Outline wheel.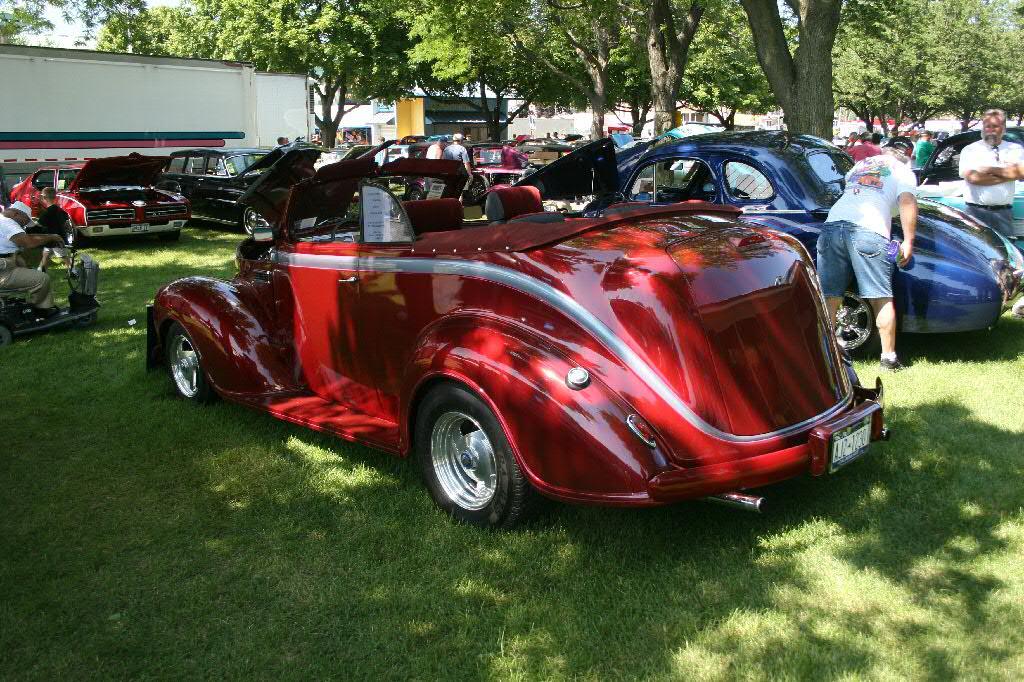
Outline: Rect(167, 234, 183, 245).
